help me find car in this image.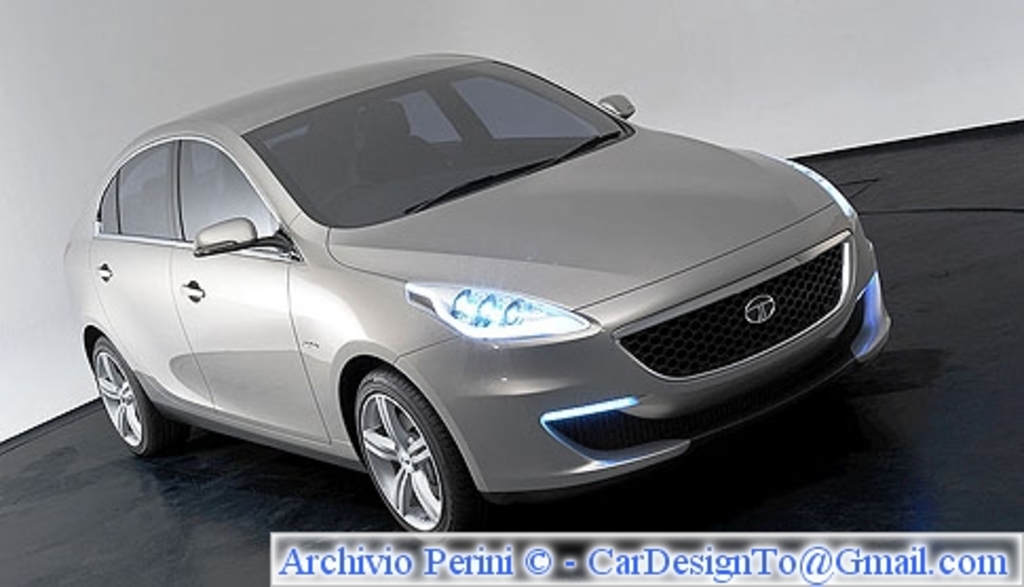
Found it: pyautogui.locateOnScreen(59, 46, 895, 541).
